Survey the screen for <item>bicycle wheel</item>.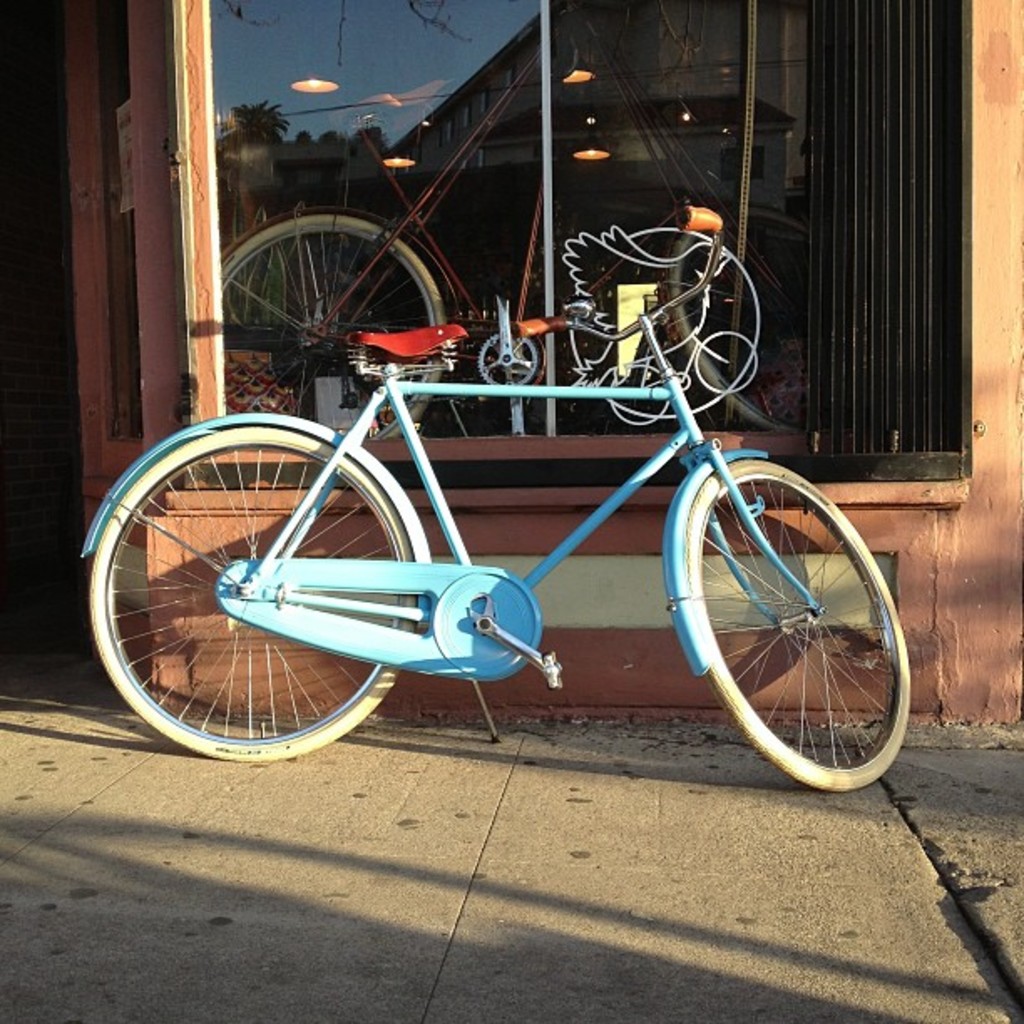
Survey found: [x1=85, y1=417, x2=420, y2=766].
